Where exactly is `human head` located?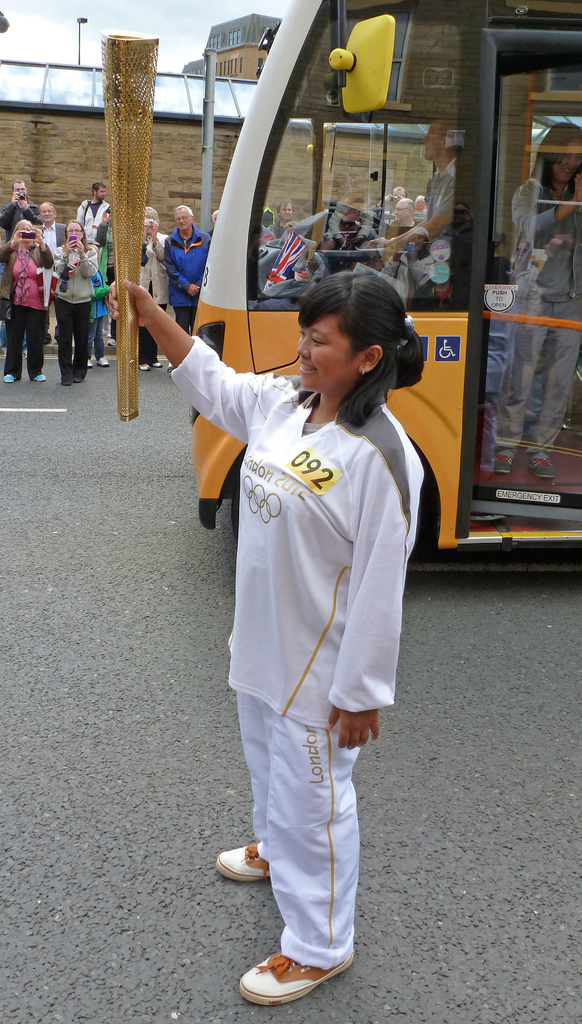
Its bounding box is crop(13, 181, 27, 197).
